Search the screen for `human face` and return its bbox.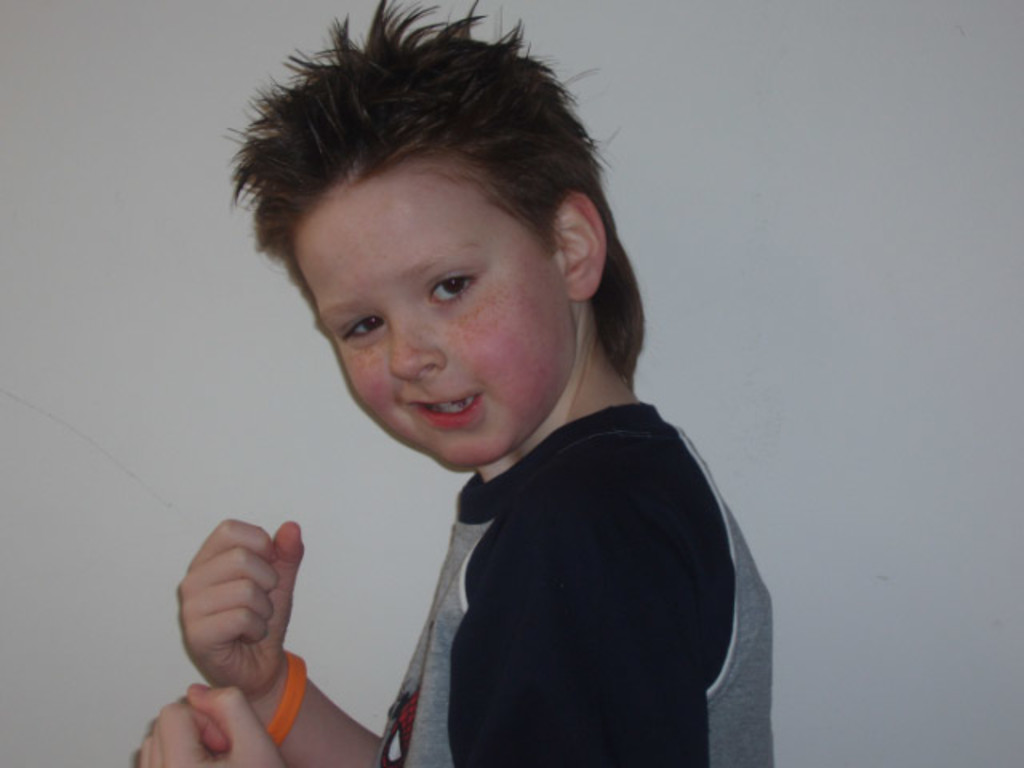
Found: crop(290, 181, 570, 469).
